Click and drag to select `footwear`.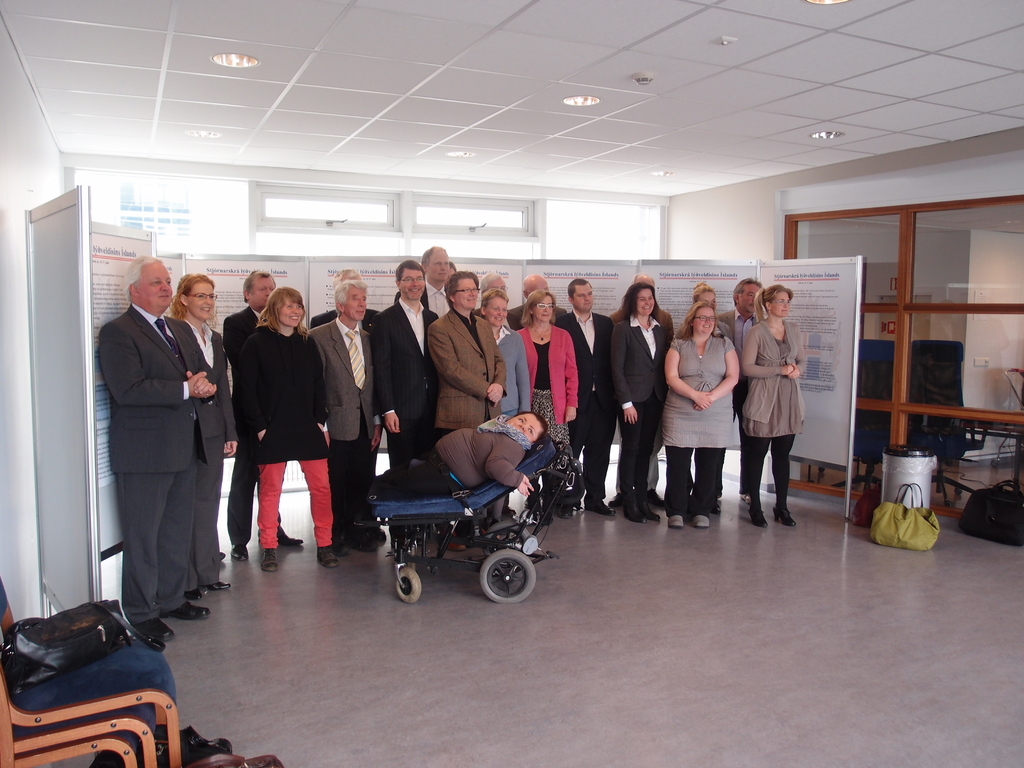
Selection: <box>607,490,623,505</box>.
